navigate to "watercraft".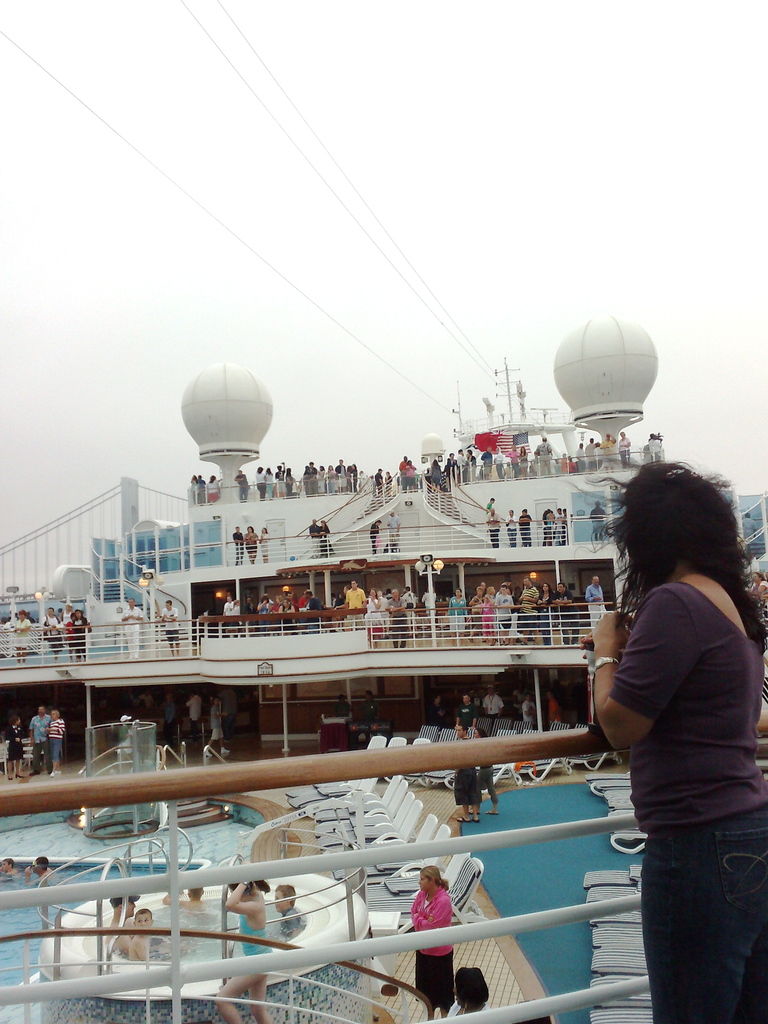
Navigation target: locate(47, 739, 61, 758).
